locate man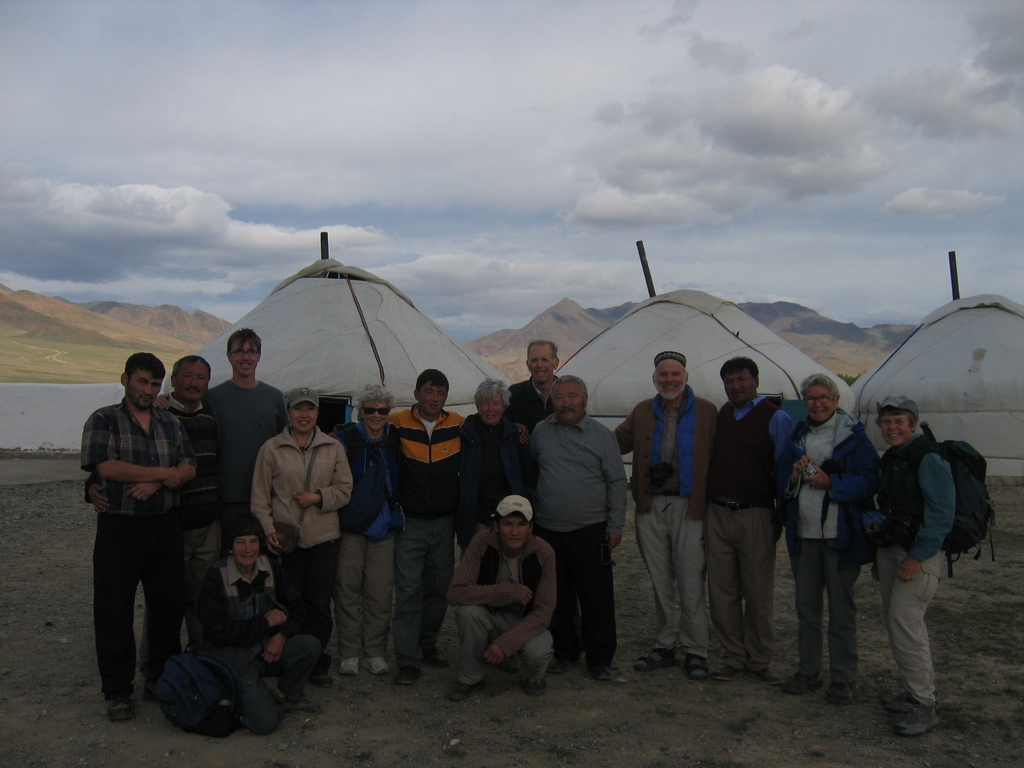
locate(505, 338, 562, 429)
